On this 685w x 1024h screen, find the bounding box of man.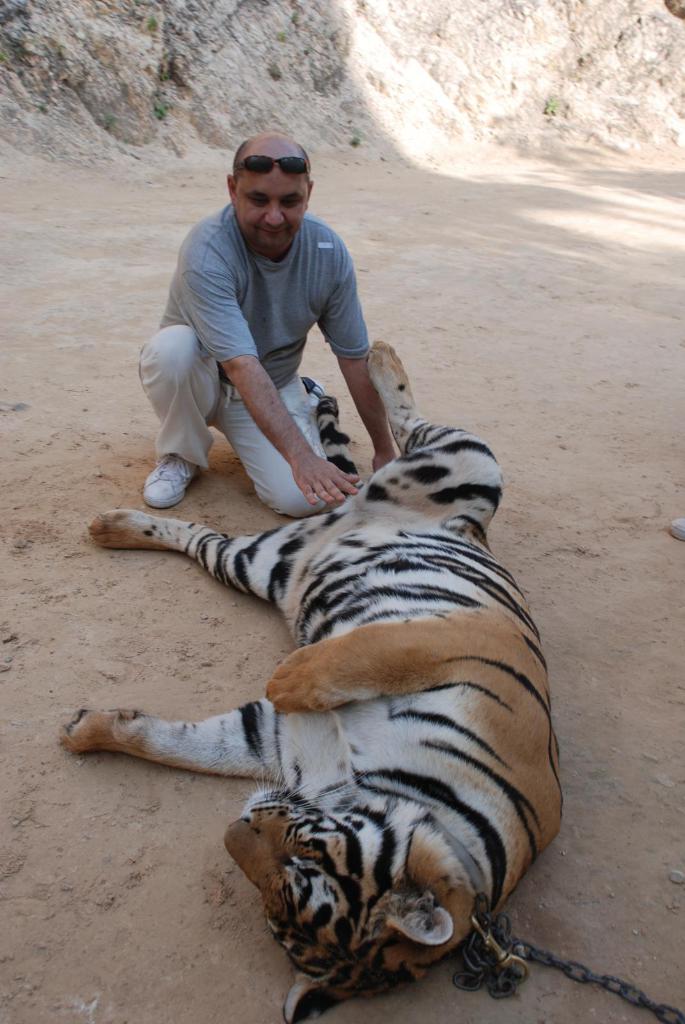
Bounding box: <region>143, 122, 408, 532</region>.
